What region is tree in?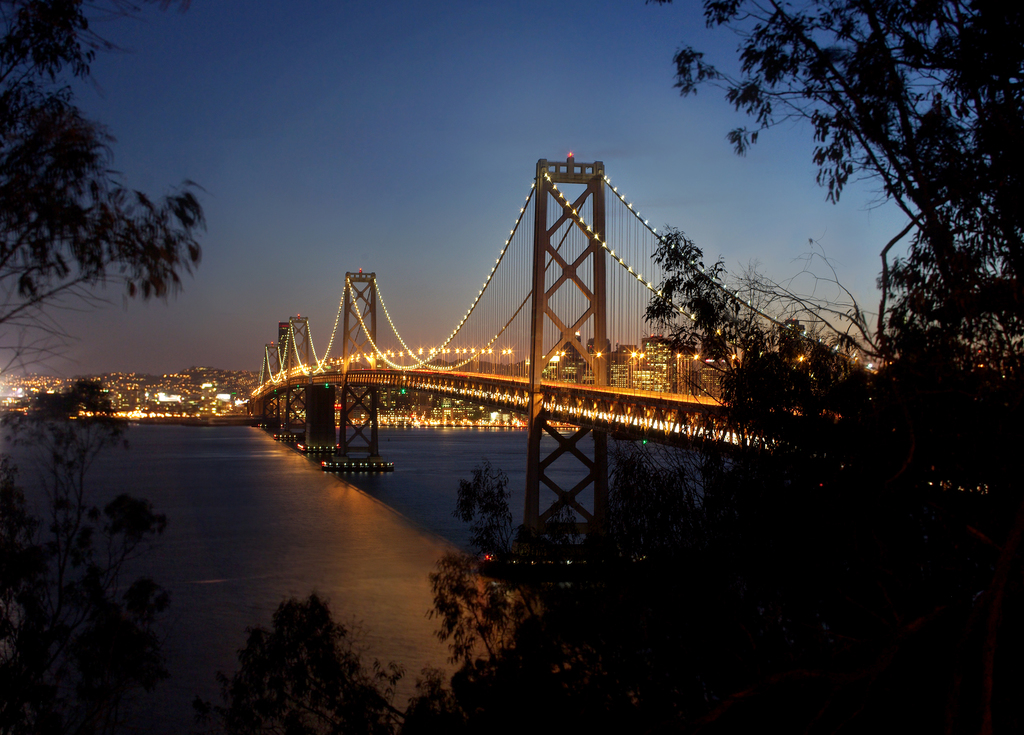
box=[187, 423, 1023, 734].
